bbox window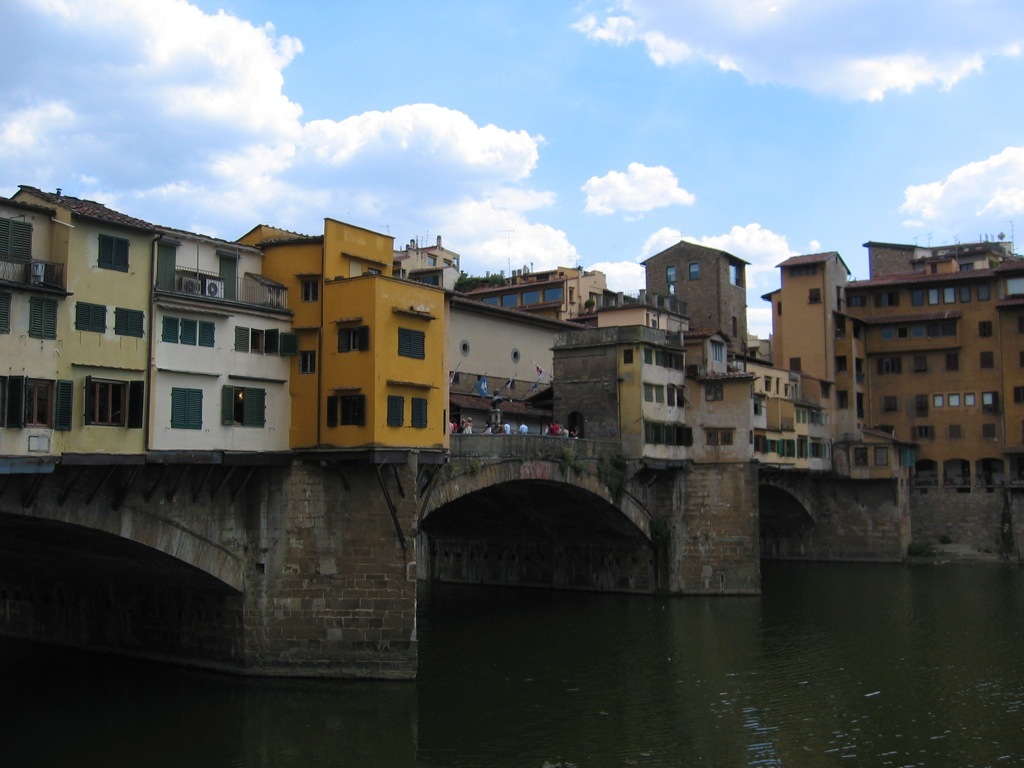
l=979, t=348, r=992, b=370
